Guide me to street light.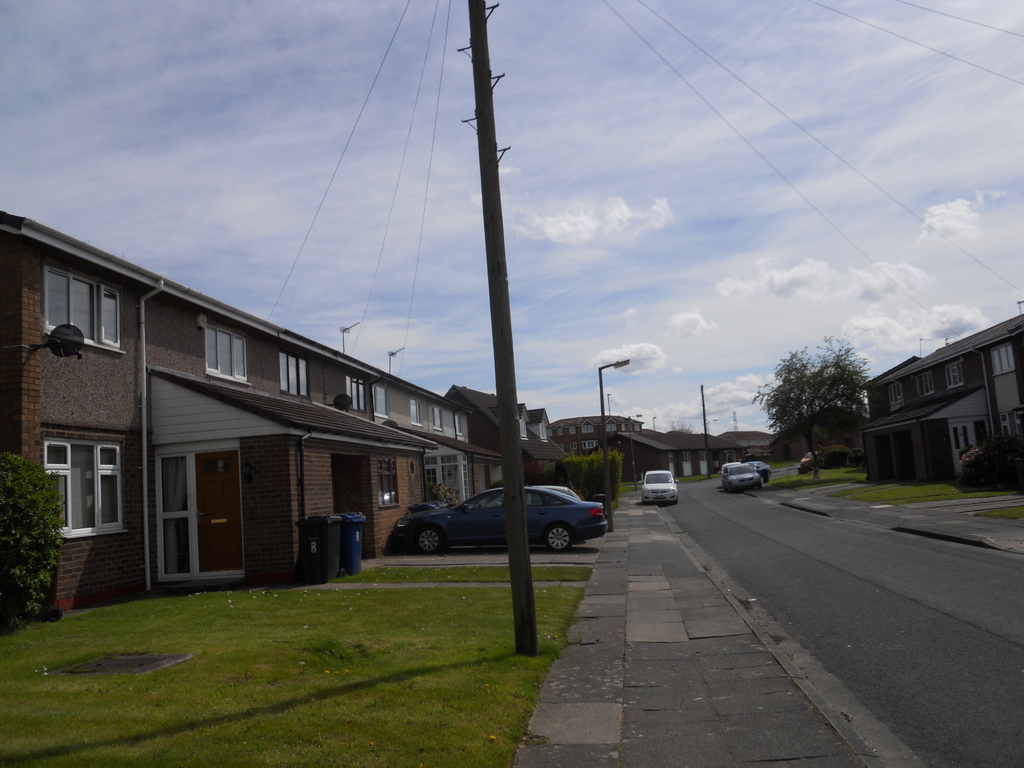
Guidance: crop(594, 352, 635, 463).
